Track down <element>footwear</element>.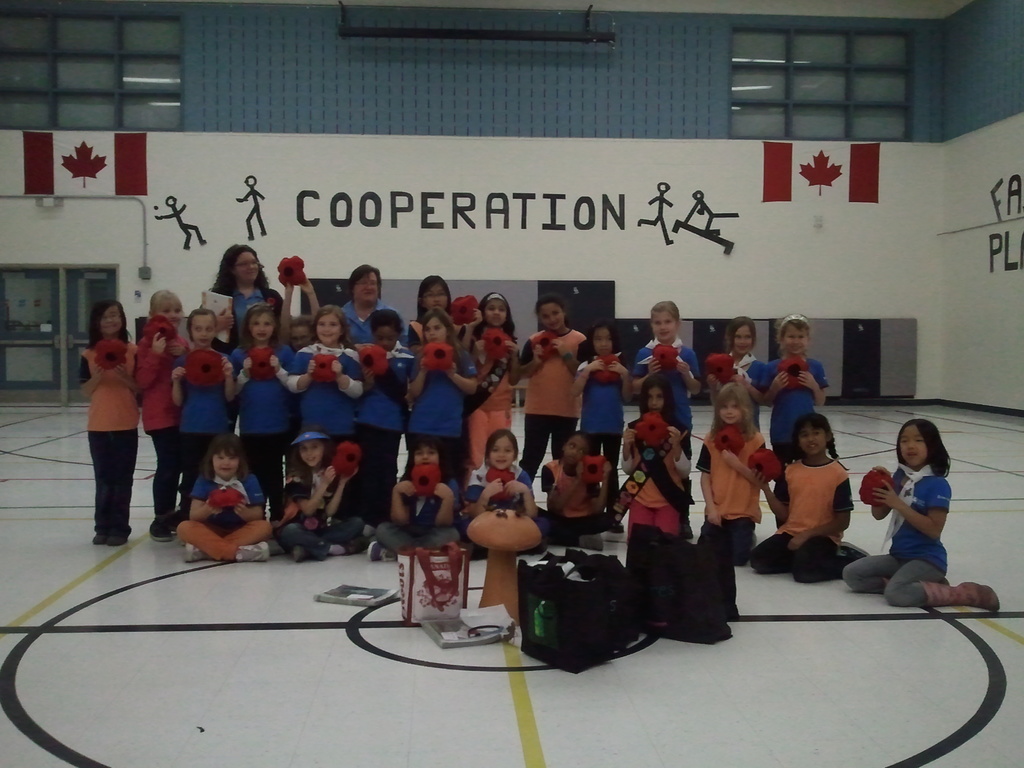
Tracked to <box>329,547,367,554</box>.
